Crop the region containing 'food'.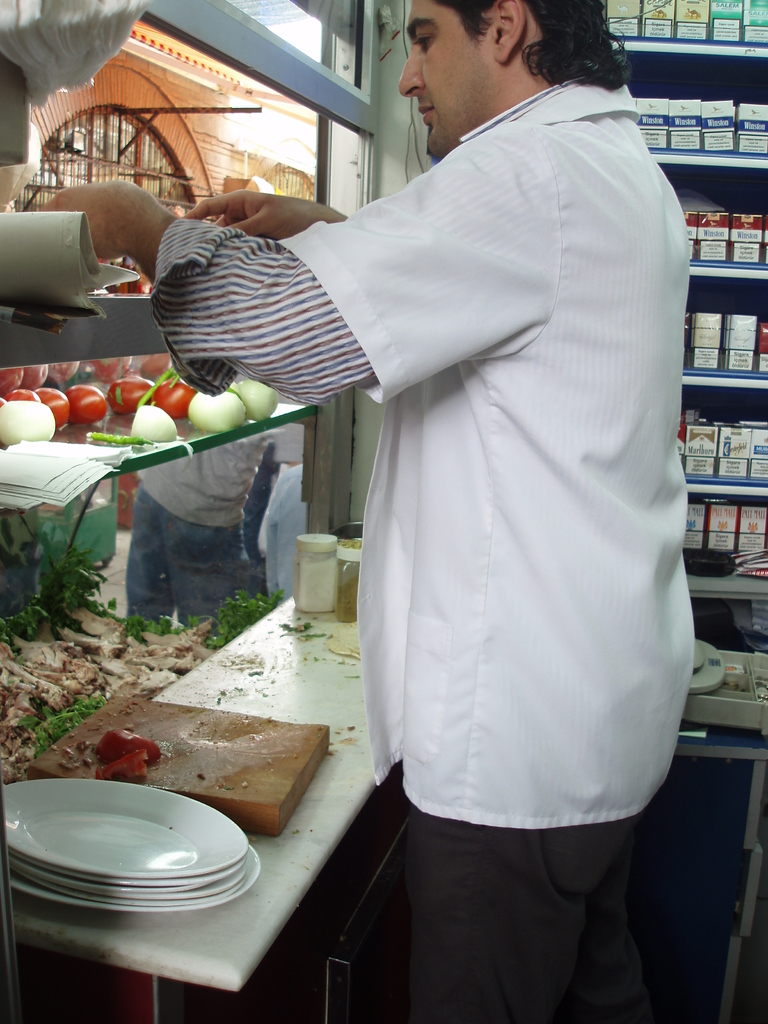
Crop region: x1=0 y1=394 x2=8 y2=408.
